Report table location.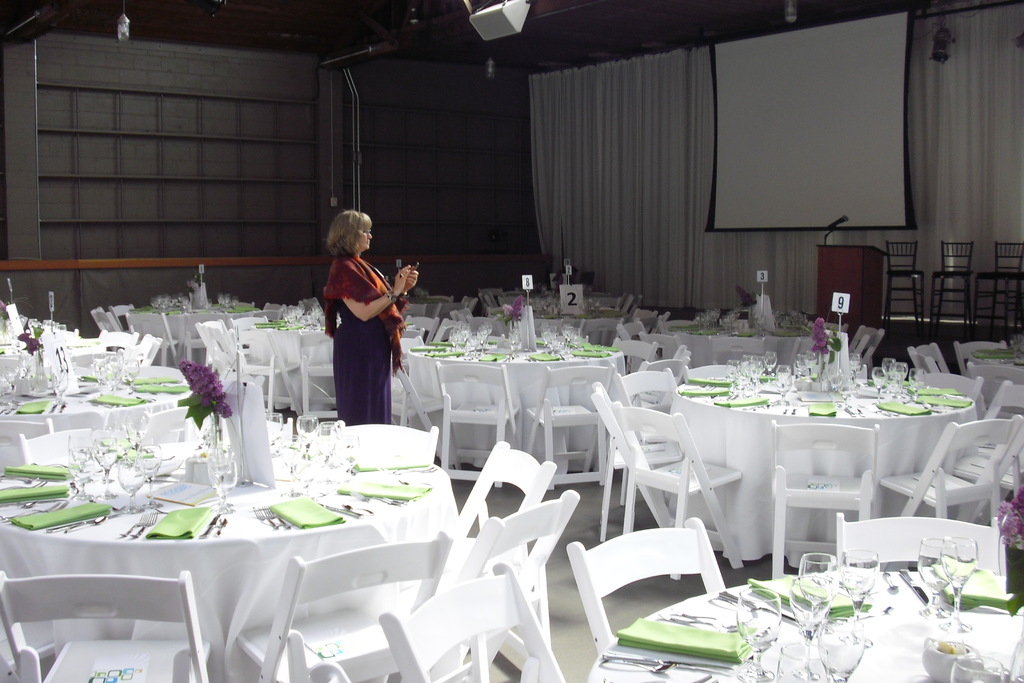
Report: <box>199,309,340,421</box>.
